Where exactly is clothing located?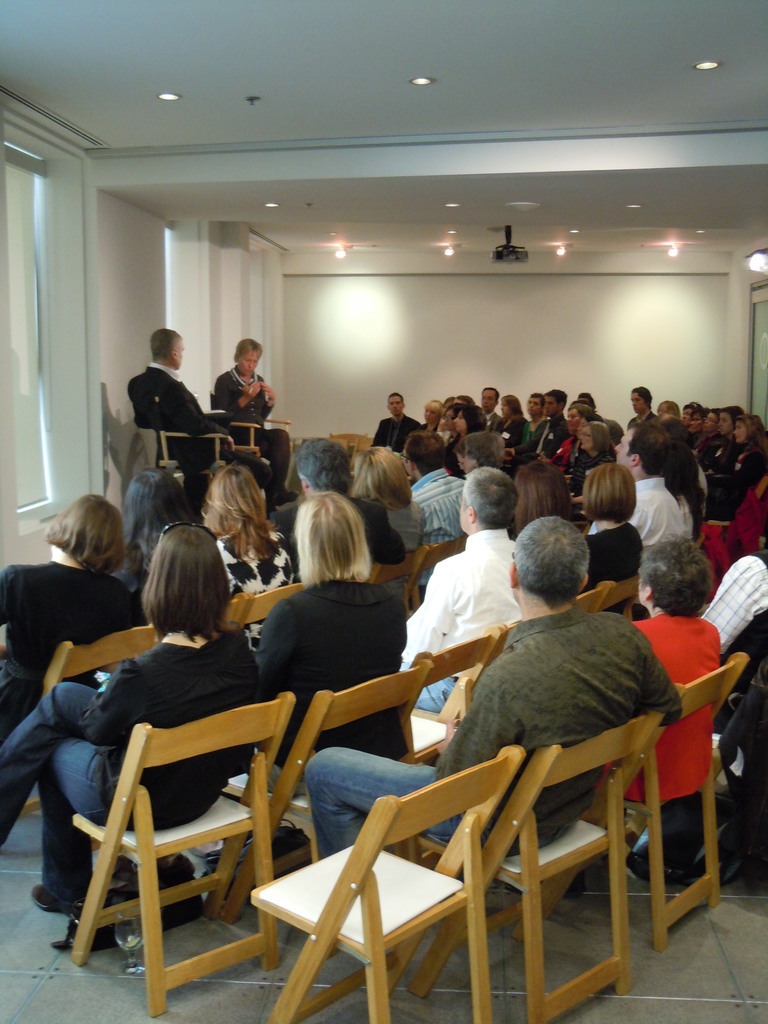
Its bounding box is bbox=[216, 529, 298, 605].
